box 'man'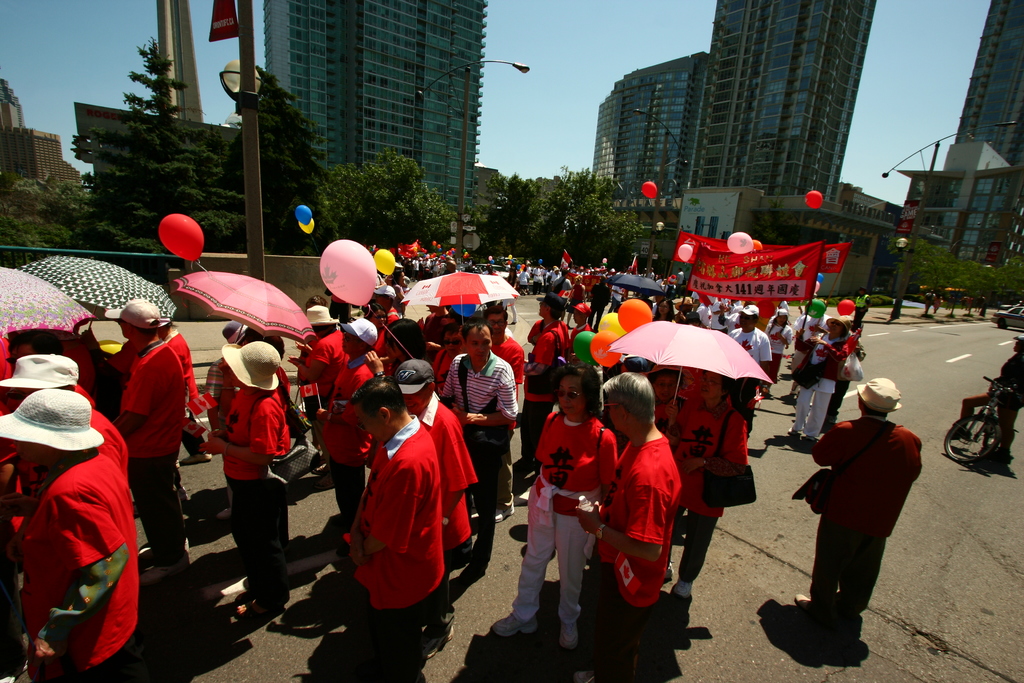
detection(583, 268, 612, 327)
